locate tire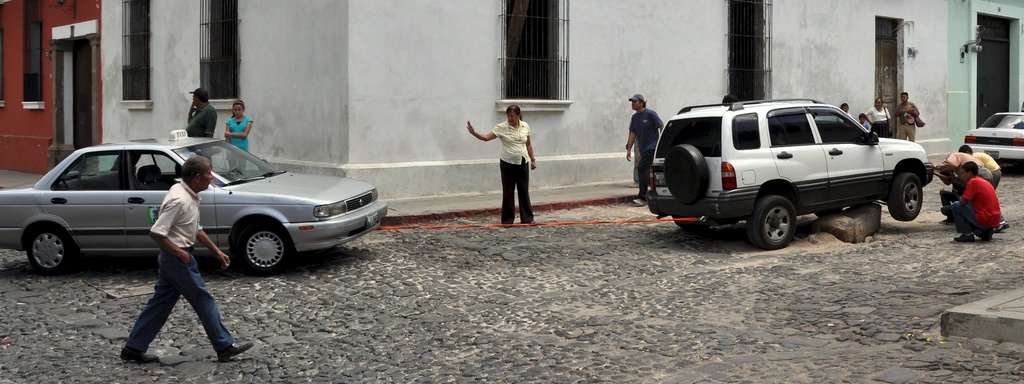
888 174 924 220
